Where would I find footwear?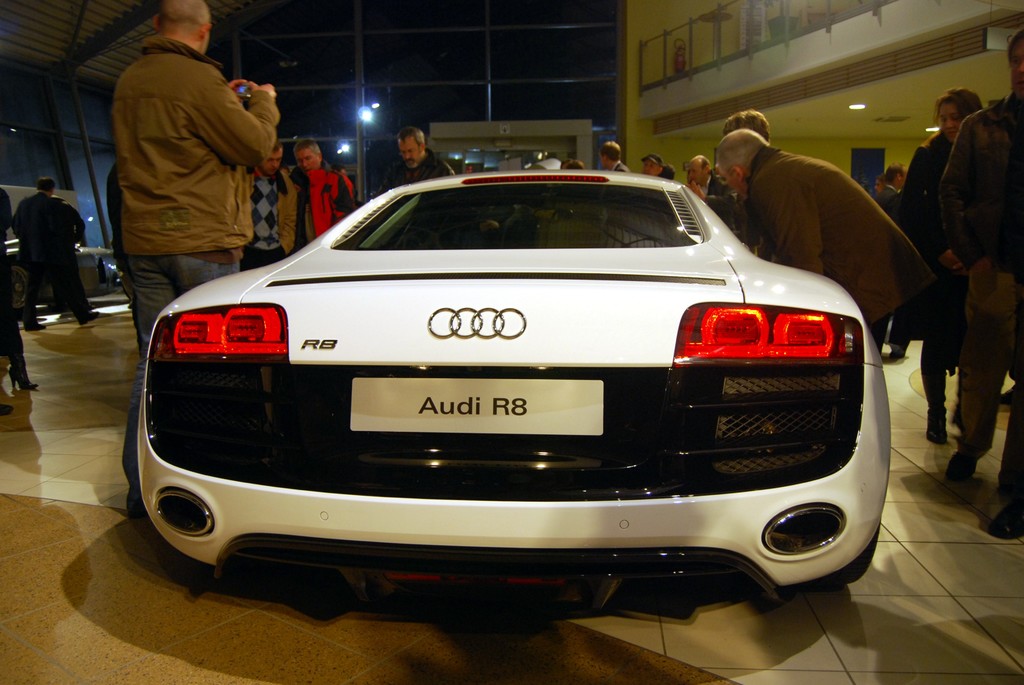
At box=[988, 498, 1023, 540].
